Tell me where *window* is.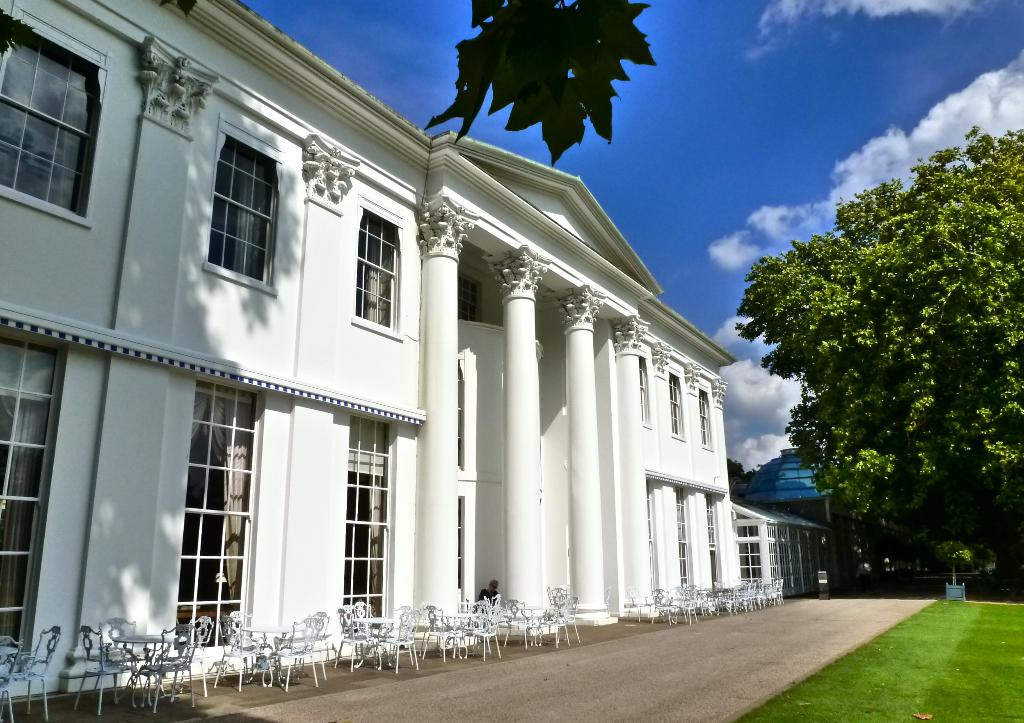
*window* is at [left=636, top=353, right=653, bottom=432].
